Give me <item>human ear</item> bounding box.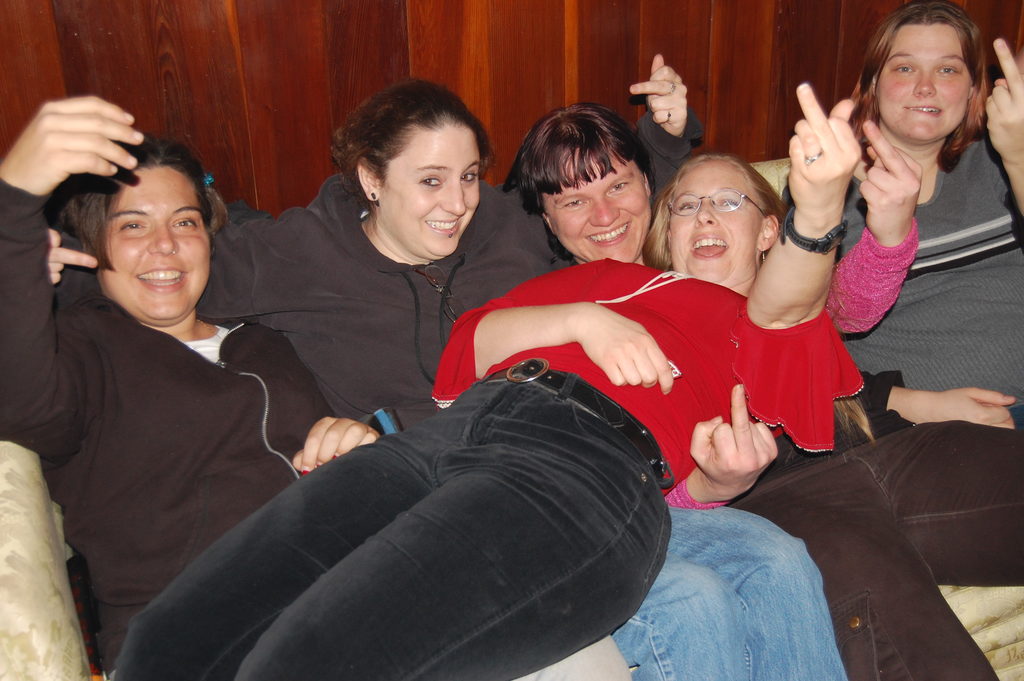
355,160,376,204.
